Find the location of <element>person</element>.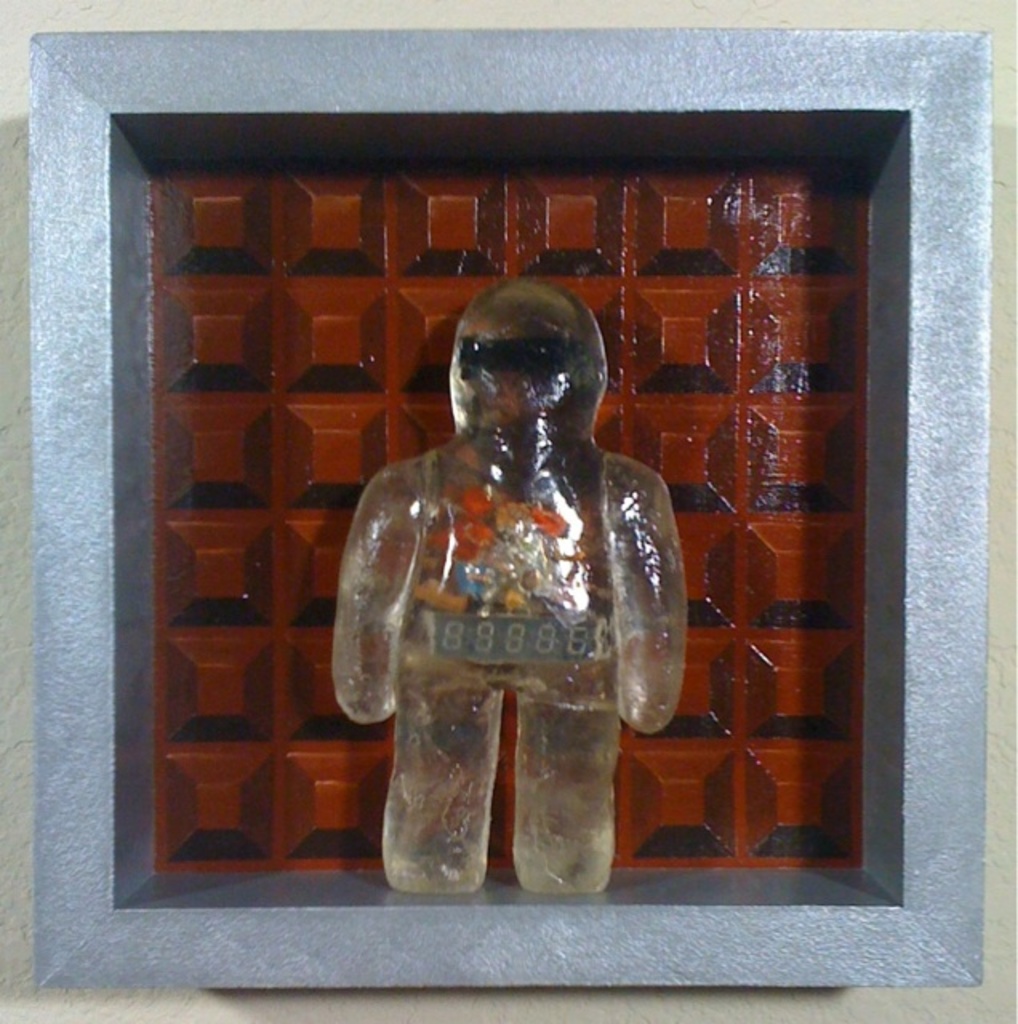
Location: box(336, 248, 701, 917).
